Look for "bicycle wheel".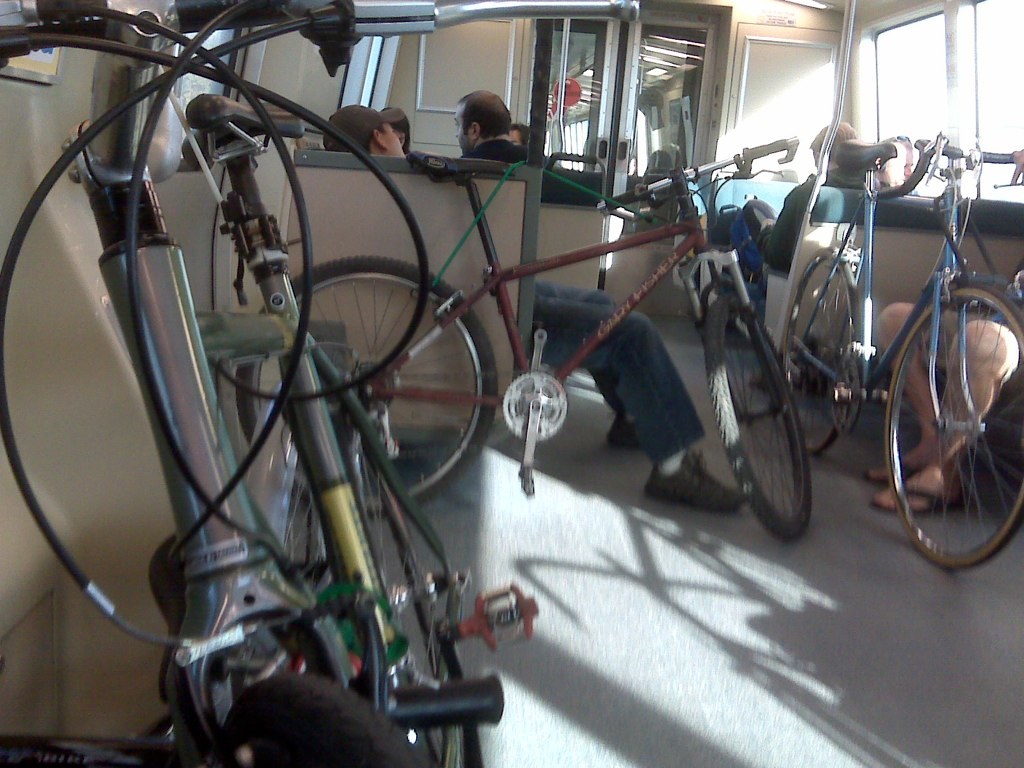
Found: left=893, top=276, right=1009, bottom=576.
